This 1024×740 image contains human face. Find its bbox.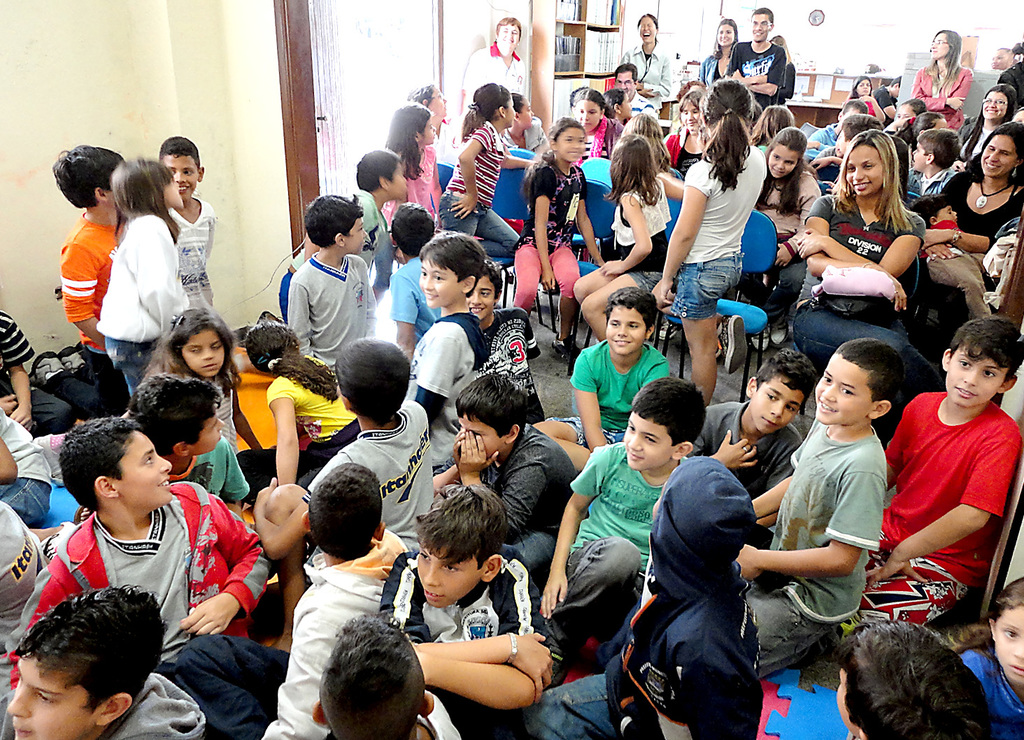
{"left": 981, "top": 89, "right": 1007, "bottom": 122}.
